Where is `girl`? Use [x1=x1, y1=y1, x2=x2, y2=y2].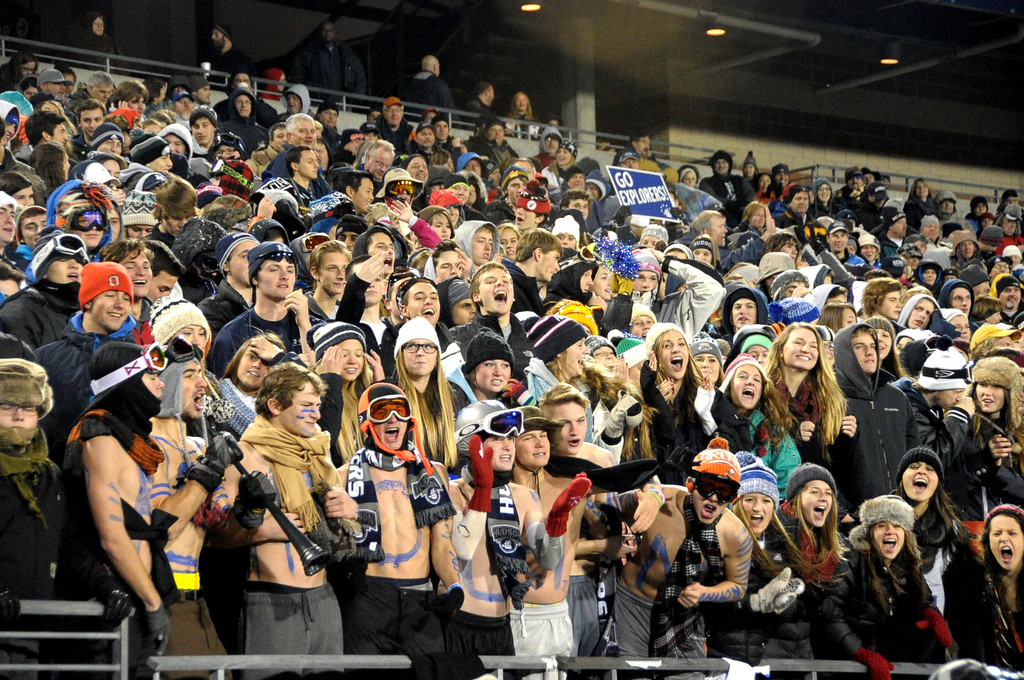
[x1=691, y1=227, x2=718, y2=279].
